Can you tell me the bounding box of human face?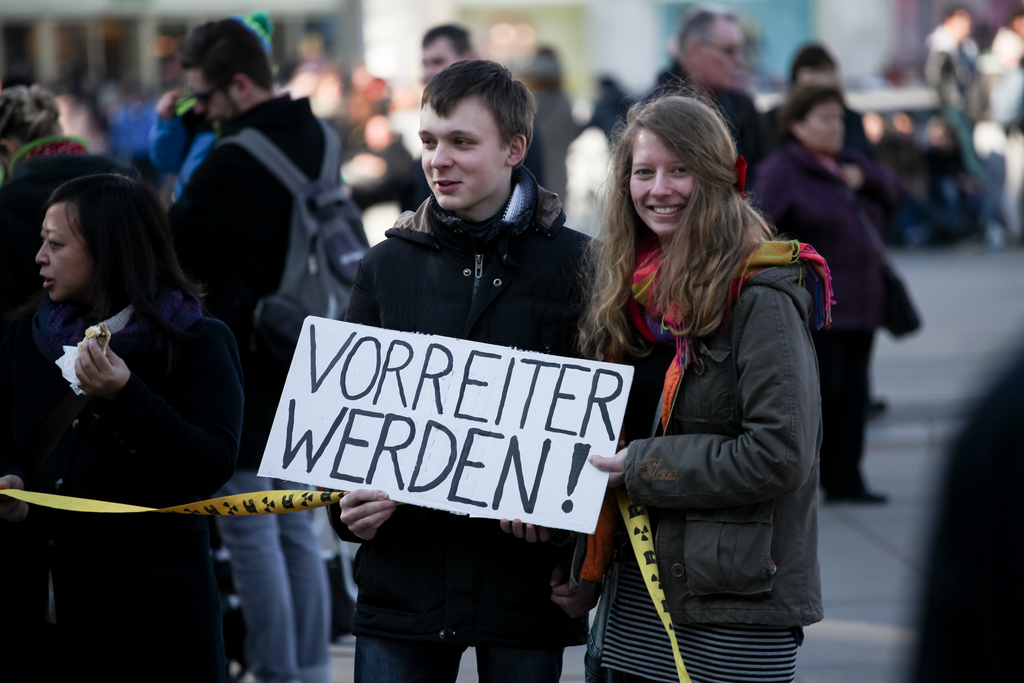
(left=795, top=66, right=834, bottom=92).
